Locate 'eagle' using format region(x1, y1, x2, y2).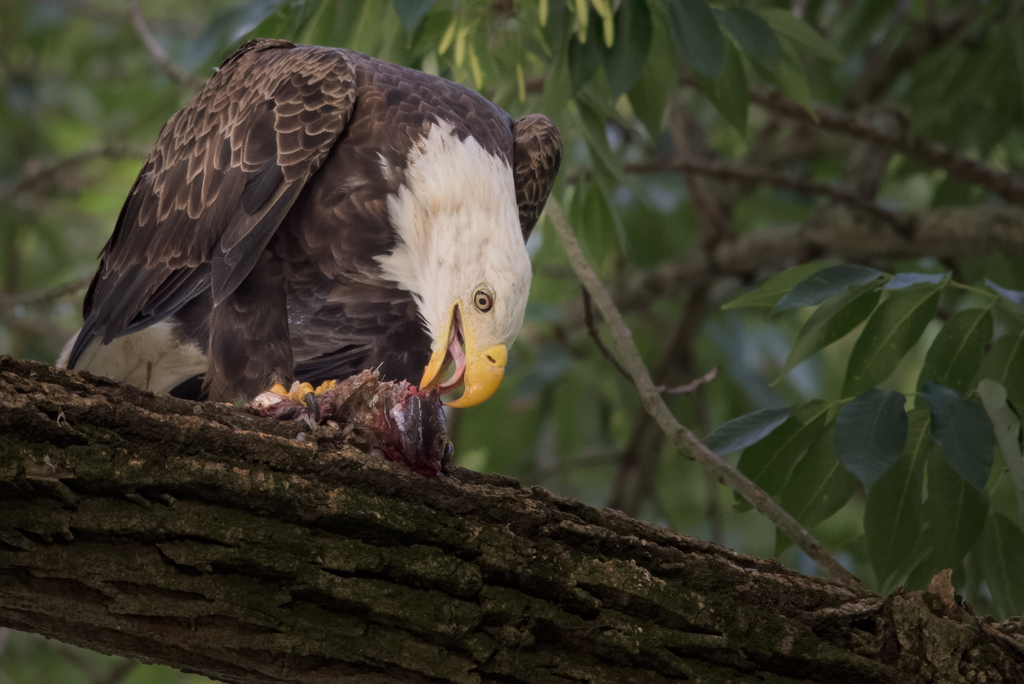
region(58, 37, 559, 477).
